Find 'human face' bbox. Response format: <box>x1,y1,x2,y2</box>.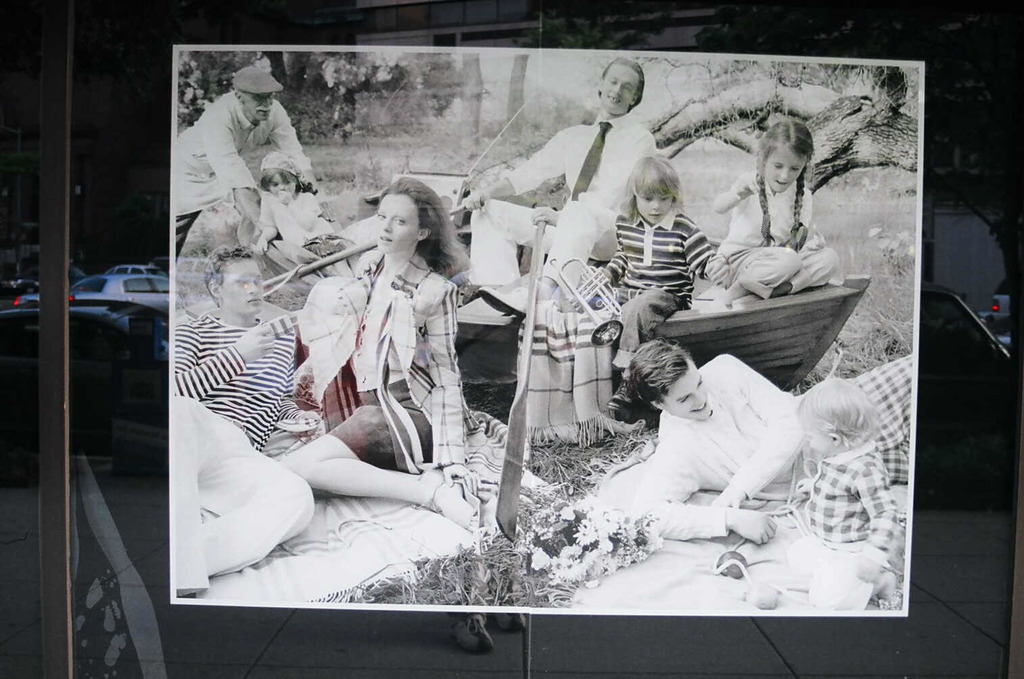
<box>666,366,712,419</box>.
